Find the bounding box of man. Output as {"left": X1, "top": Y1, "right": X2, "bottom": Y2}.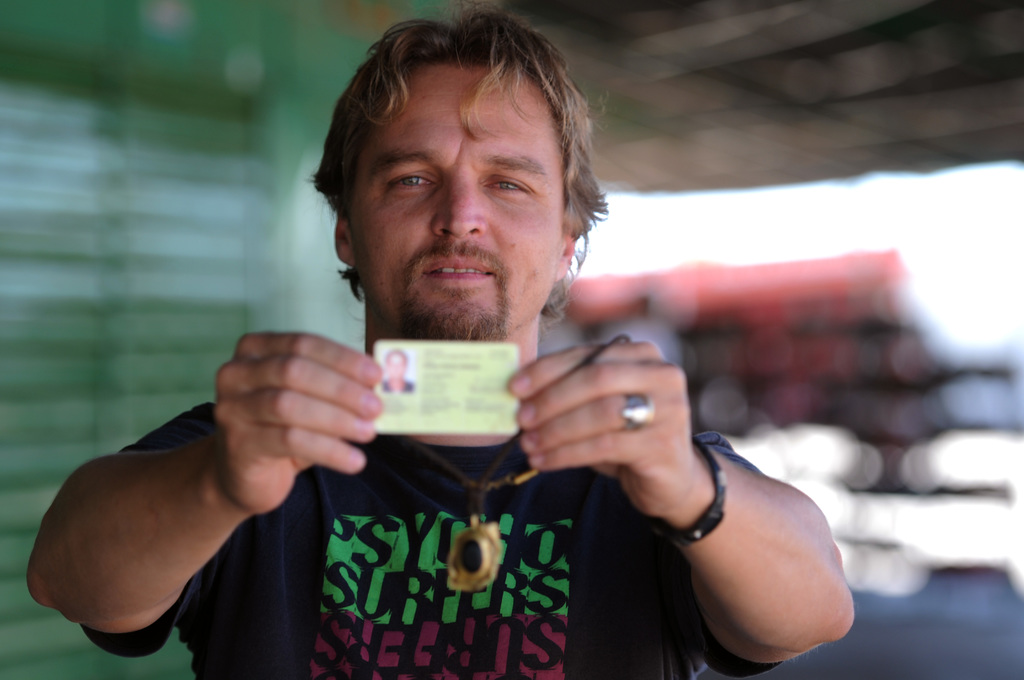
{"left": 84, "top": 63, "right": 864, "bottom": 676}.
